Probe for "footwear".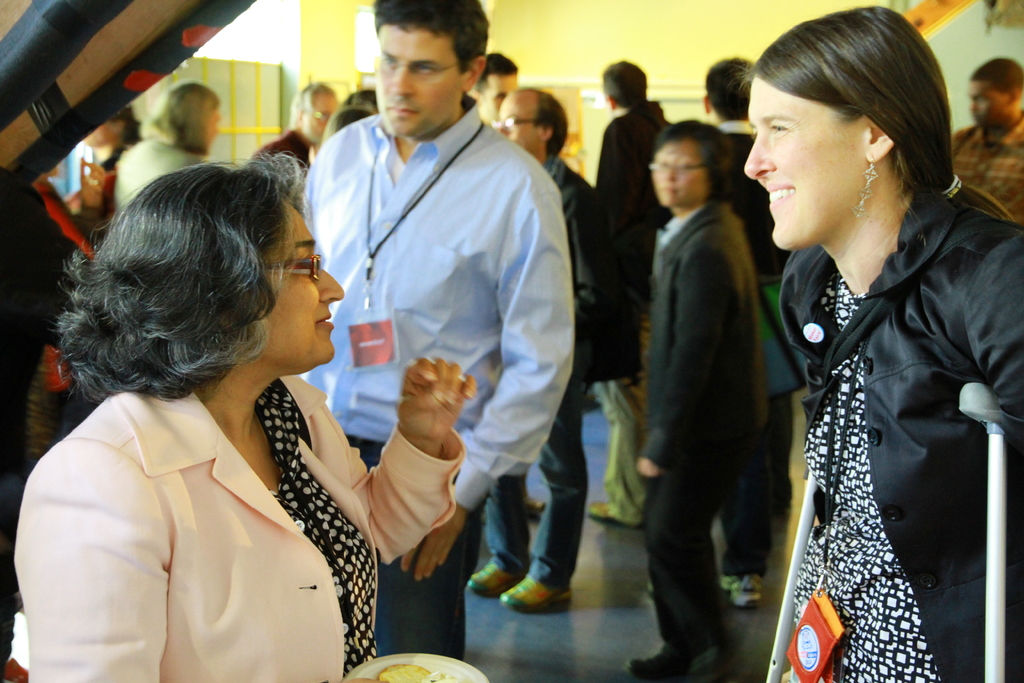
Probe result: 527,498,550,514.
